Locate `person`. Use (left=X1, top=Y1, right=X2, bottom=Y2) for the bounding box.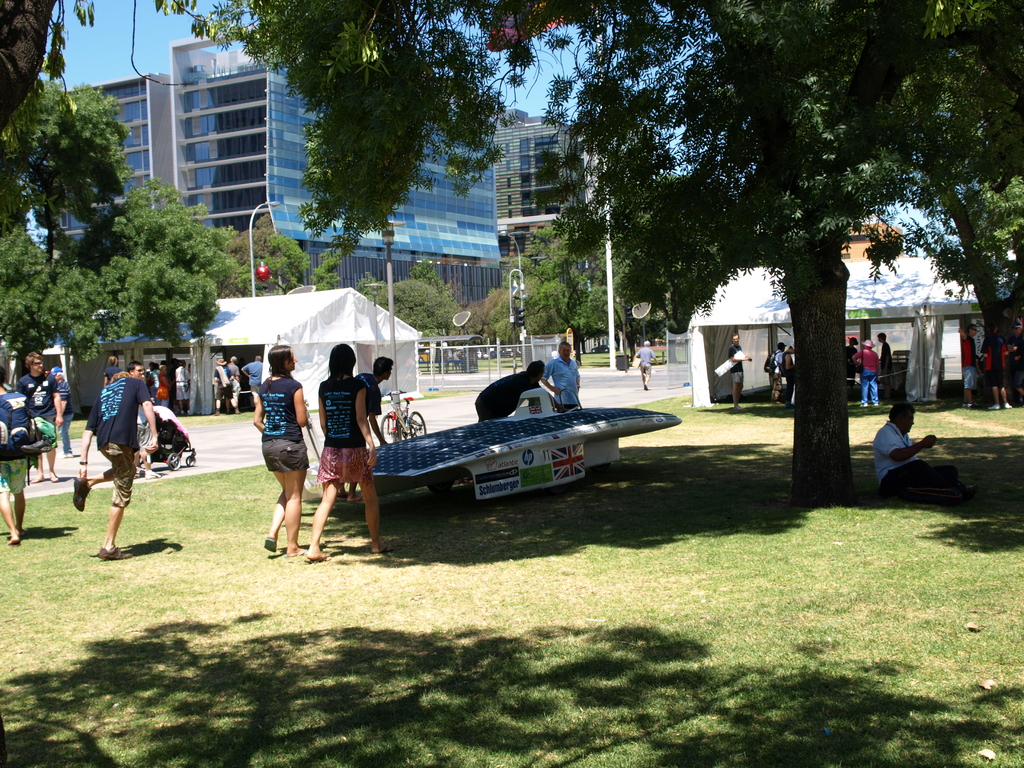
(left=879, top=331, right=895, bottom=388).
